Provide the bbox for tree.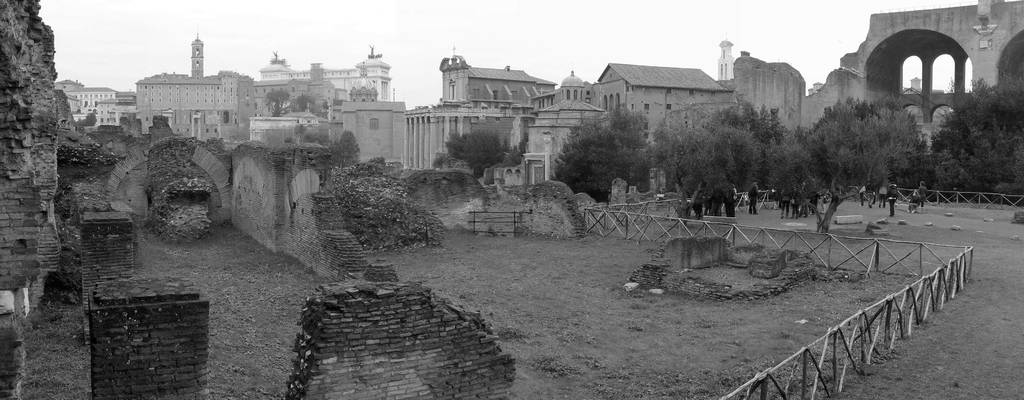
BBox(337, 131, 357, 166).
